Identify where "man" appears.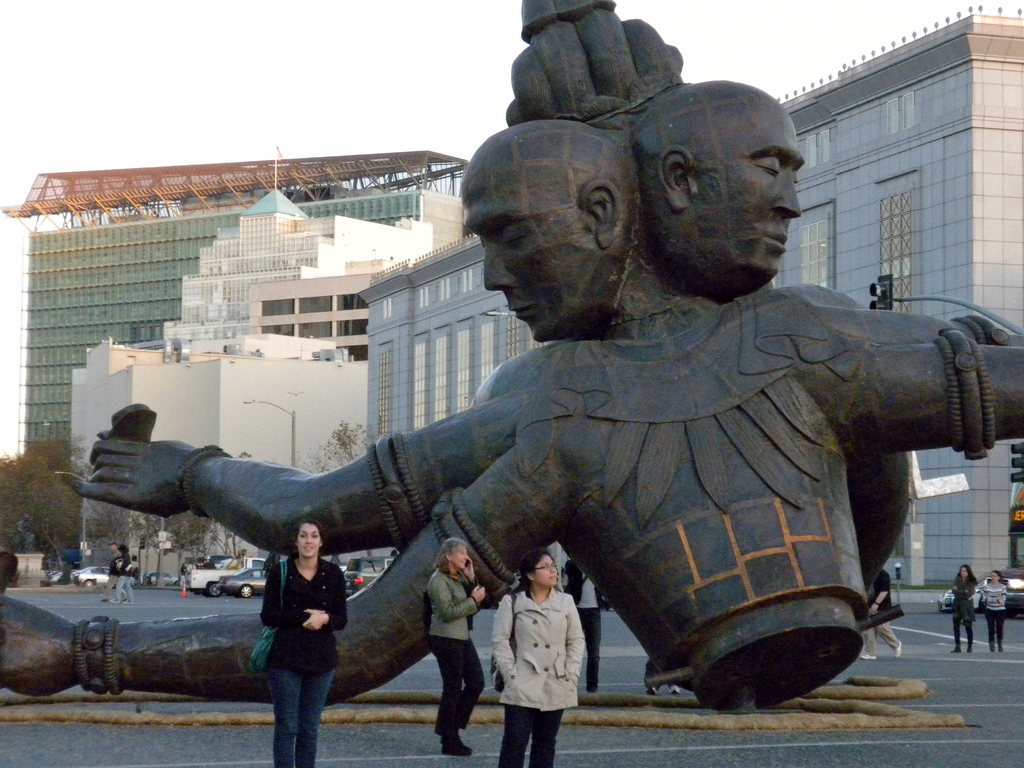
Appears at left=98, top=539, right=124, bottom=601.
